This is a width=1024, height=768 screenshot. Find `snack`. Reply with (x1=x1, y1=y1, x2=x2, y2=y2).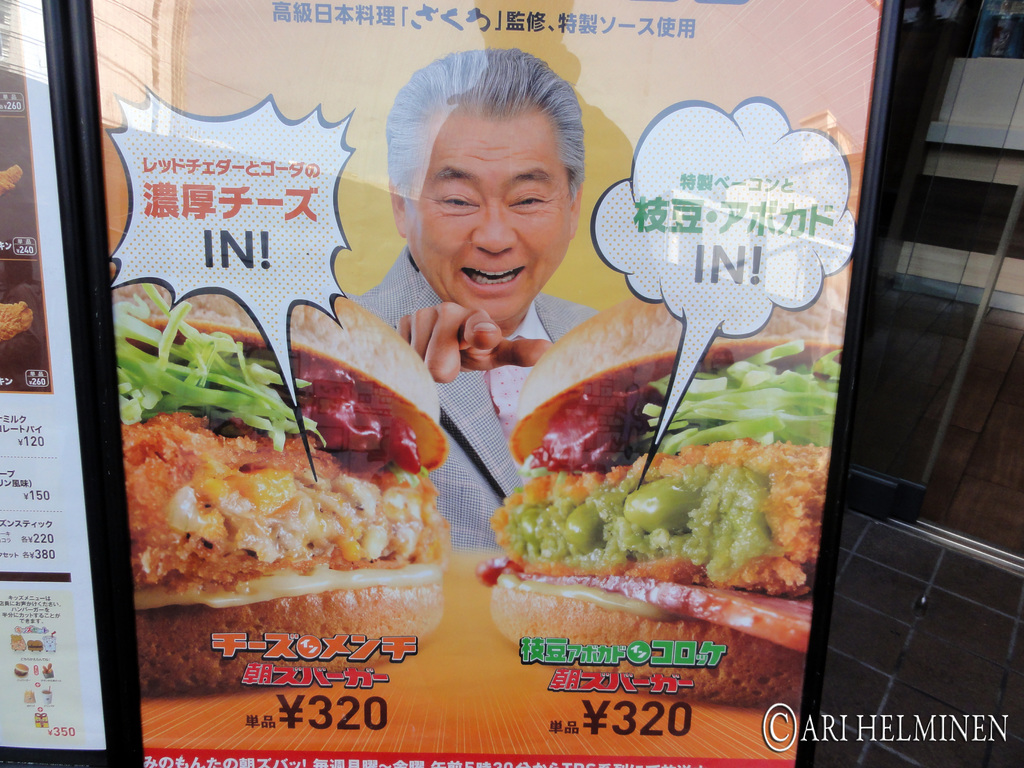
(x1=477, y1=262, x2=846, y2=702).
